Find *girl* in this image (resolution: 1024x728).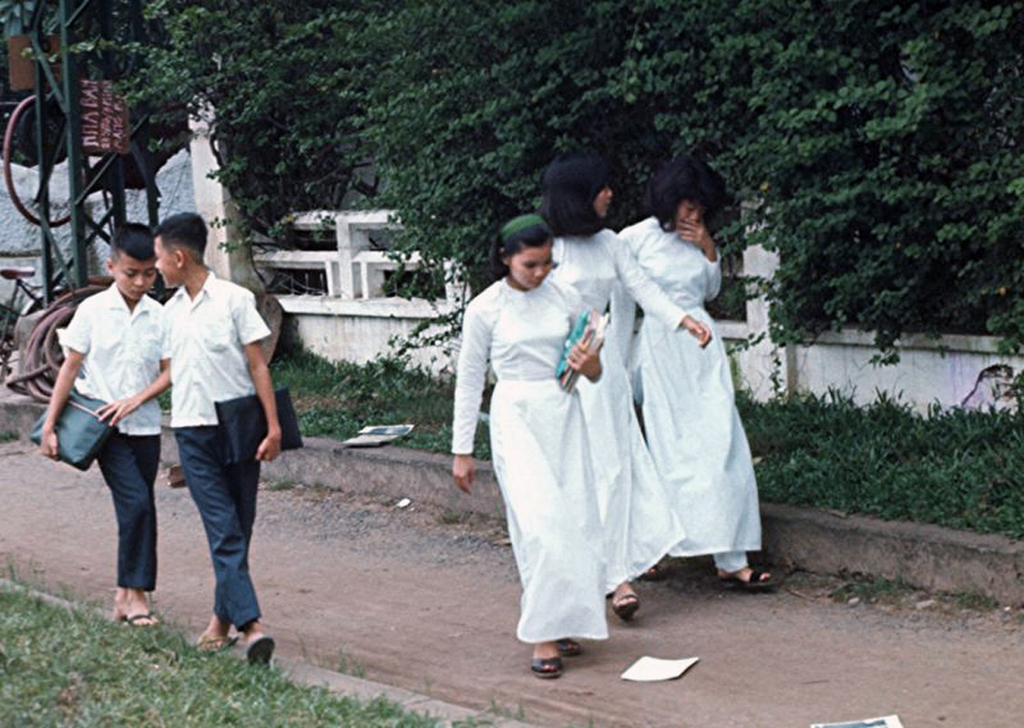
446, 212, 597, 673.
